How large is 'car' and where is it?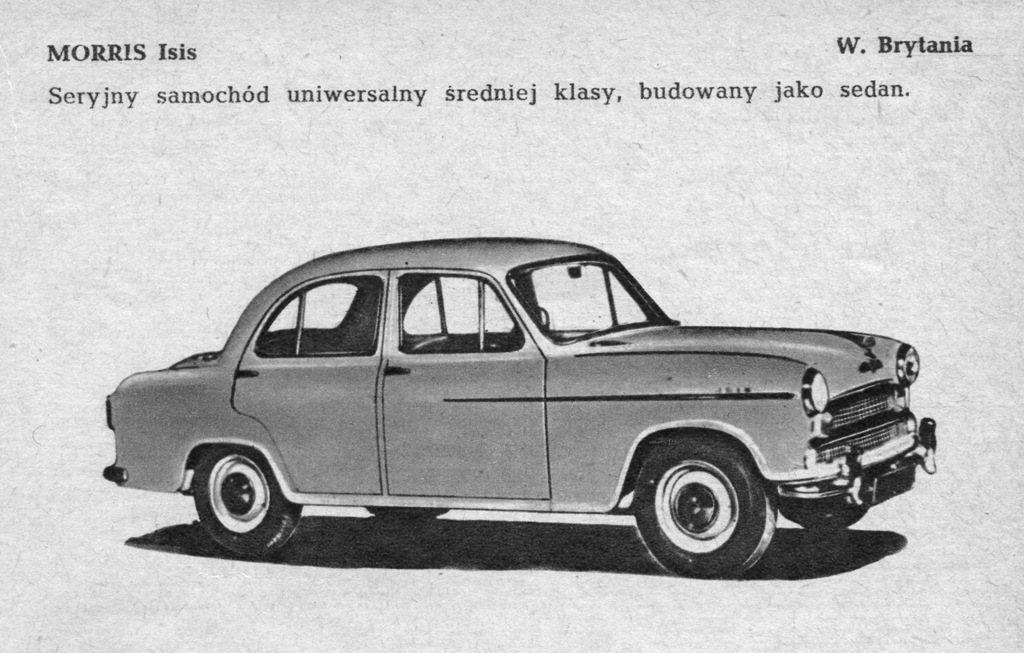
Bounding box: {"x1": 102, "y1": 233, "x2": 942, "y2": 579}.
